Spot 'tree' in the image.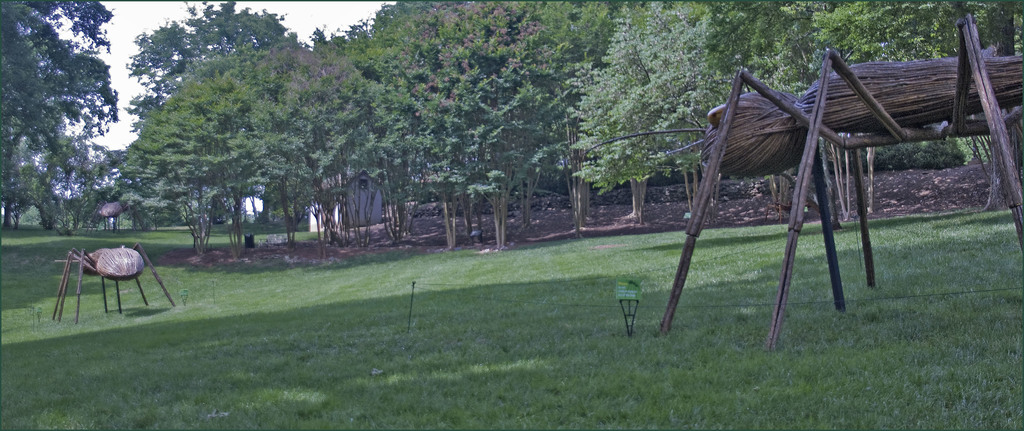
'tree' found at Rect(12, 147, 112, 221).
